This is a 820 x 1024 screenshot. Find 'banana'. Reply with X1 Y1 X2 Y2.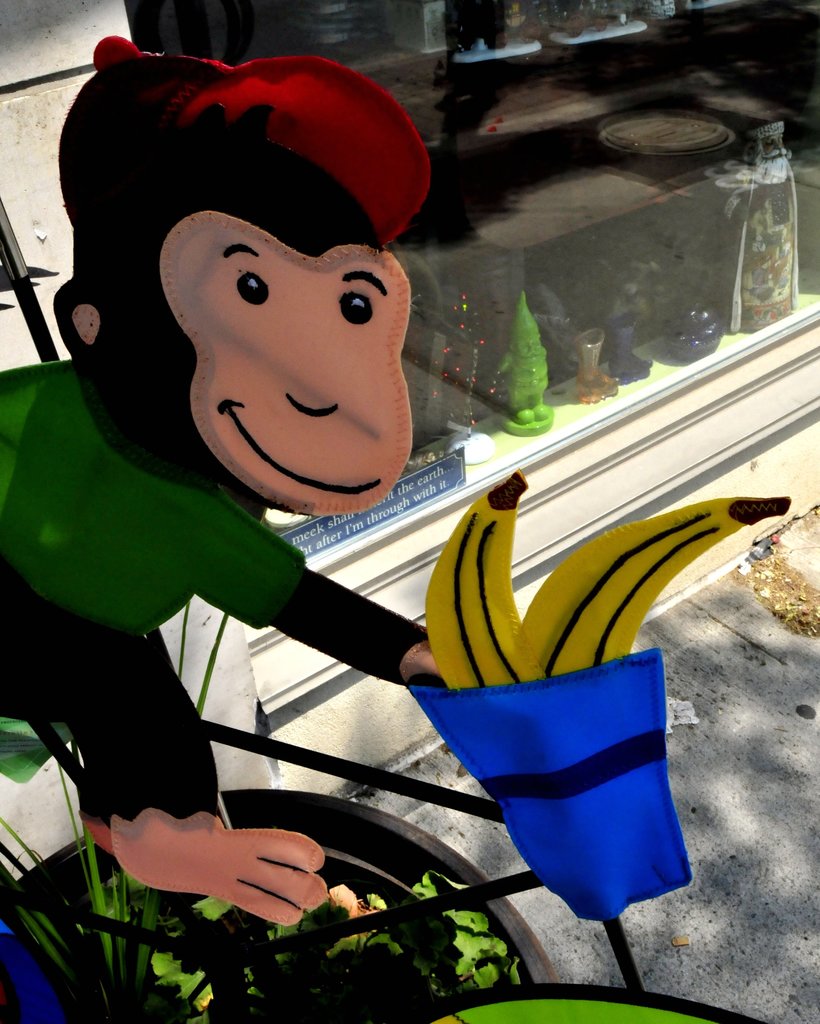
428 471 547 691.
